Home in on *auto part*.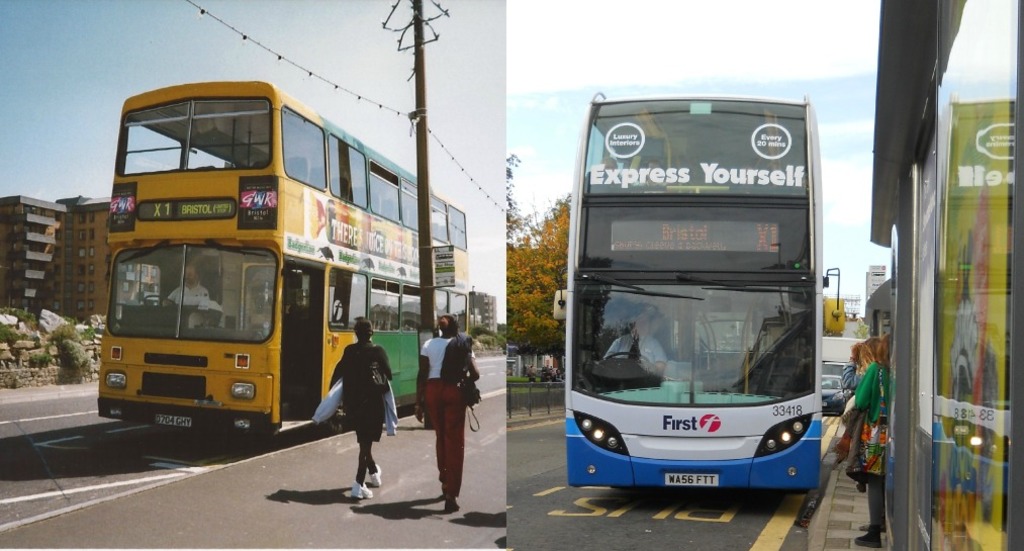
Homed in at (x1=126, y1=96, x2=276, y2=185).
